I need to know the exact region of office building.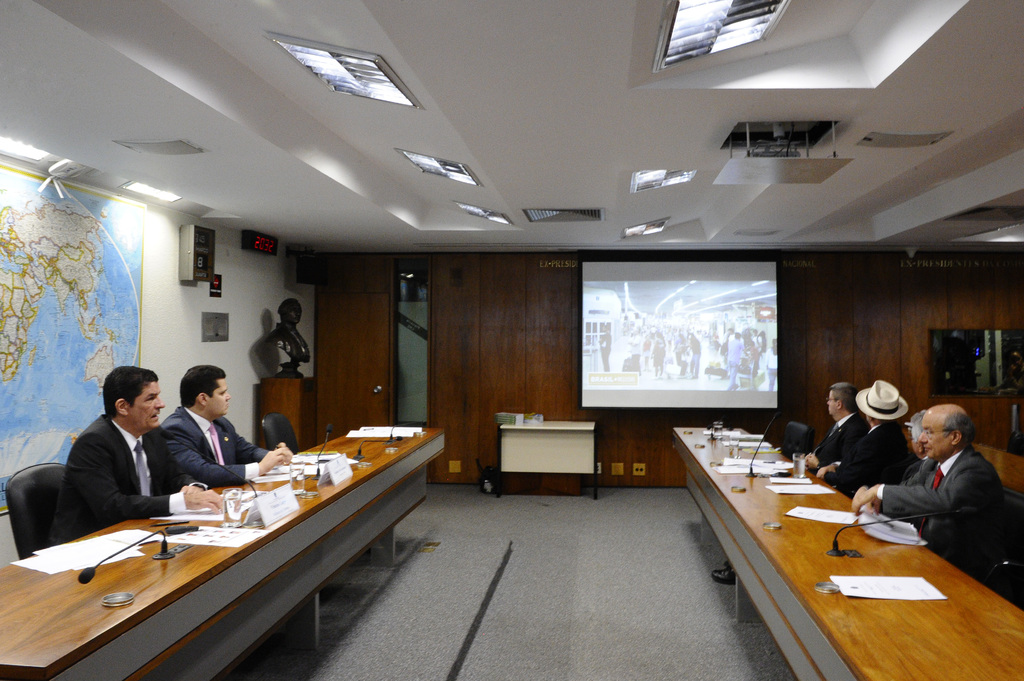
Region: 0,0,1023,680.
